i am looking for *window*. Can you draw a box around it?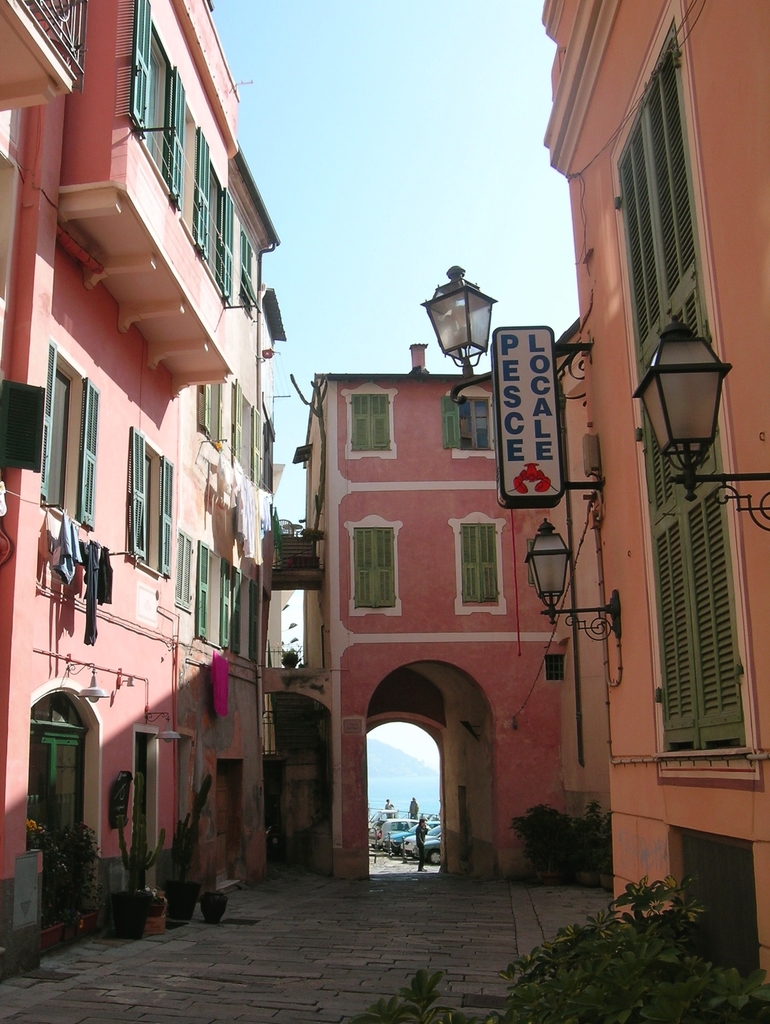
Sure, the bounding box is locate(236, 379, 259, 500).
